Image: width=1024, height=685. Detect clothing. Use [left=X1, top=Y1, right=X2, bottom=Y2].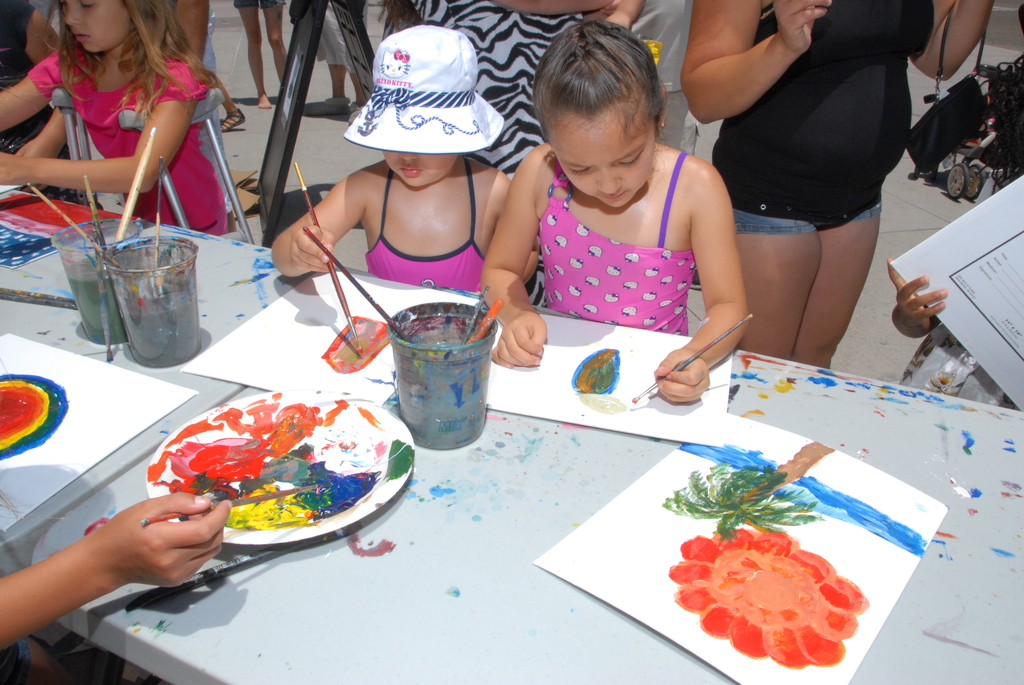
[left=704, top=0, right=936, bottom=234].
